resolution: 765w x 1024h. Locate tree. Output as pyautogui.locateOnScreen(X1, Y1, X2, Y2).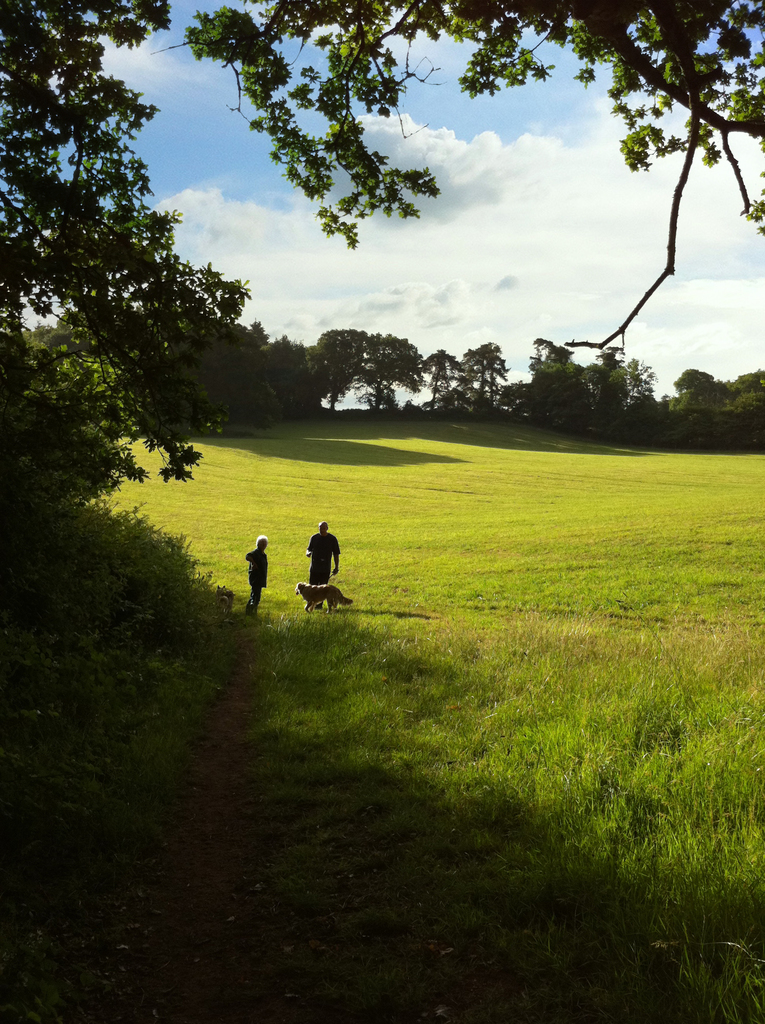
pyautogui.locateOnScreen(448, 342, 511, 419).
